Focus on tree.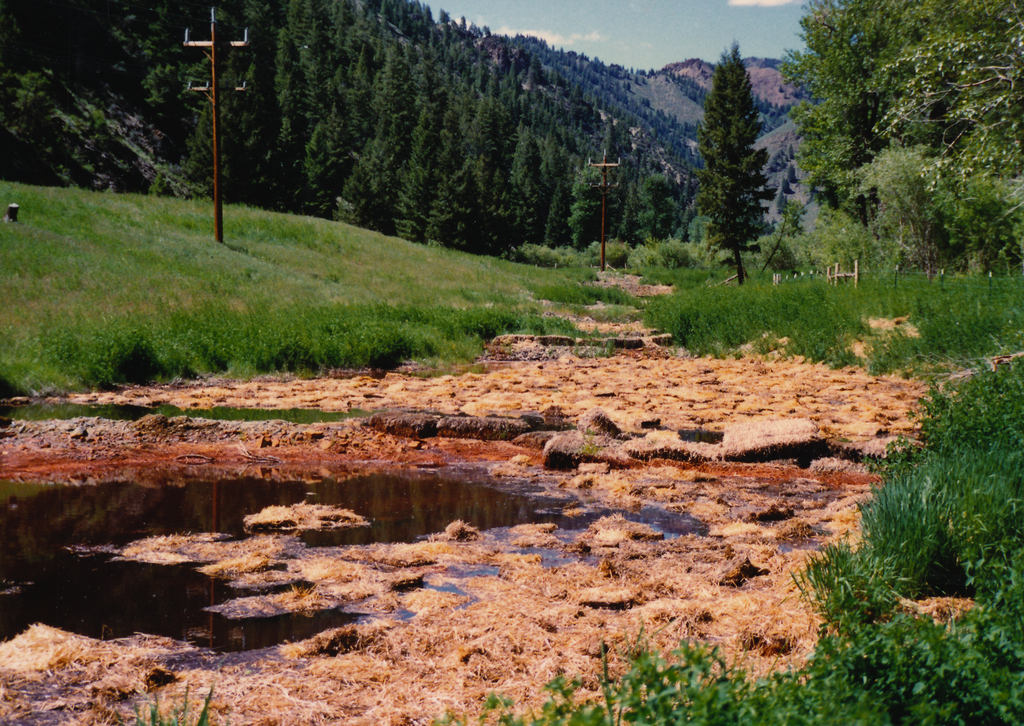
Focused at 545/178/571/249.
